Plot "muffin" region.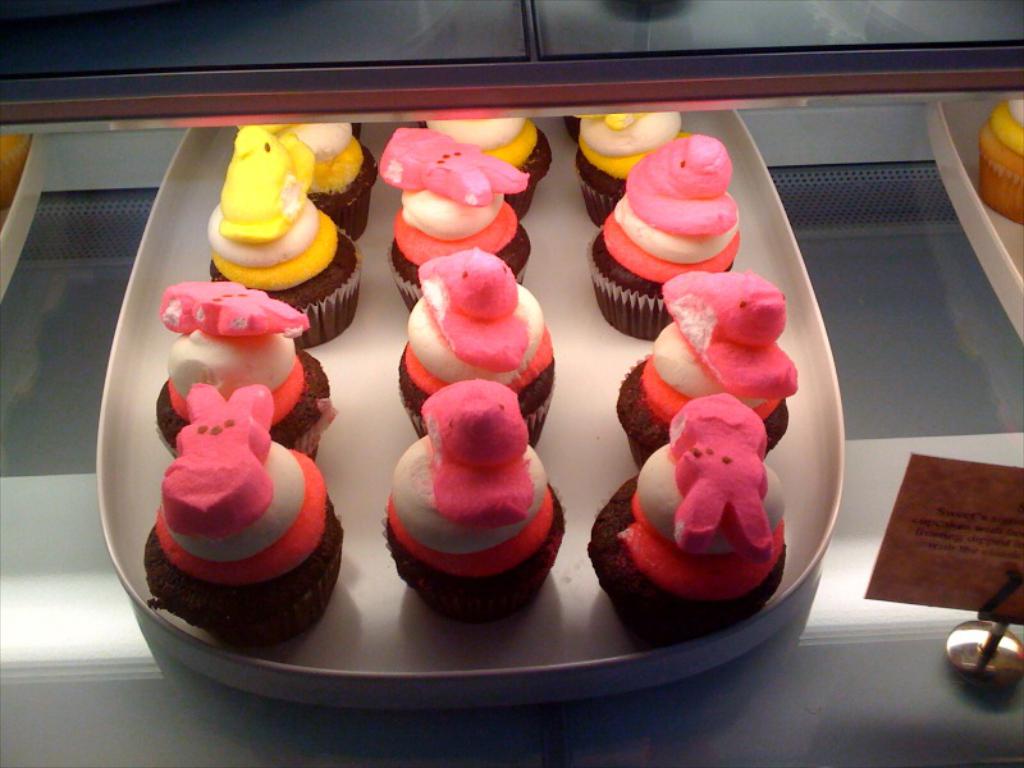
Plotted at 383, 378, 567, 623.
